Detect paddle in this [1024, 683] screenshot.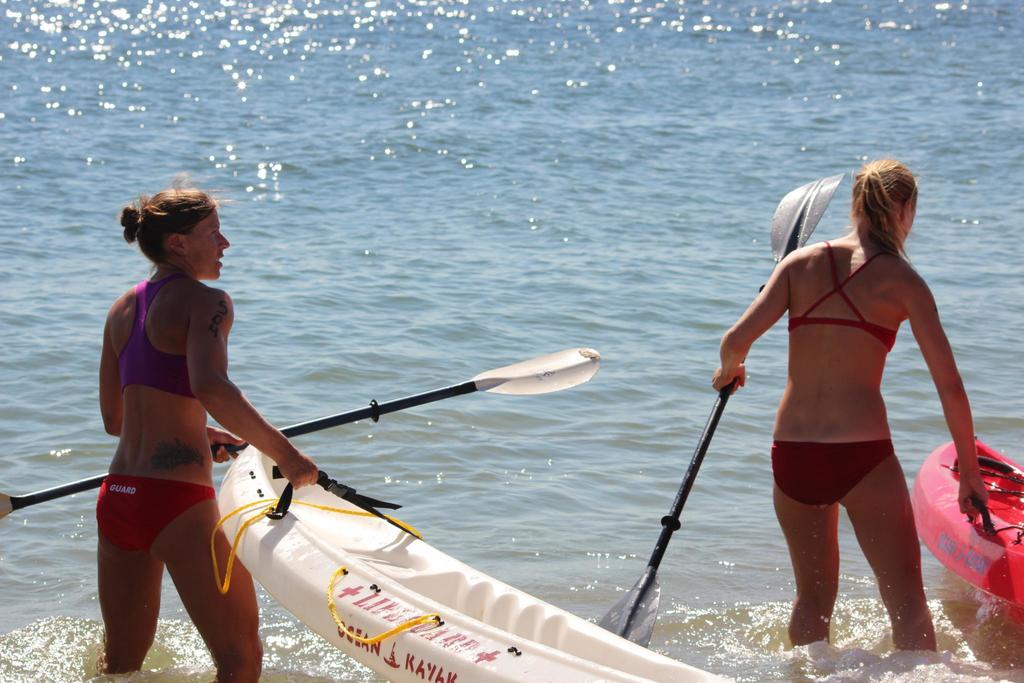
Detection: bbox=[4, 341, 600, 518].
